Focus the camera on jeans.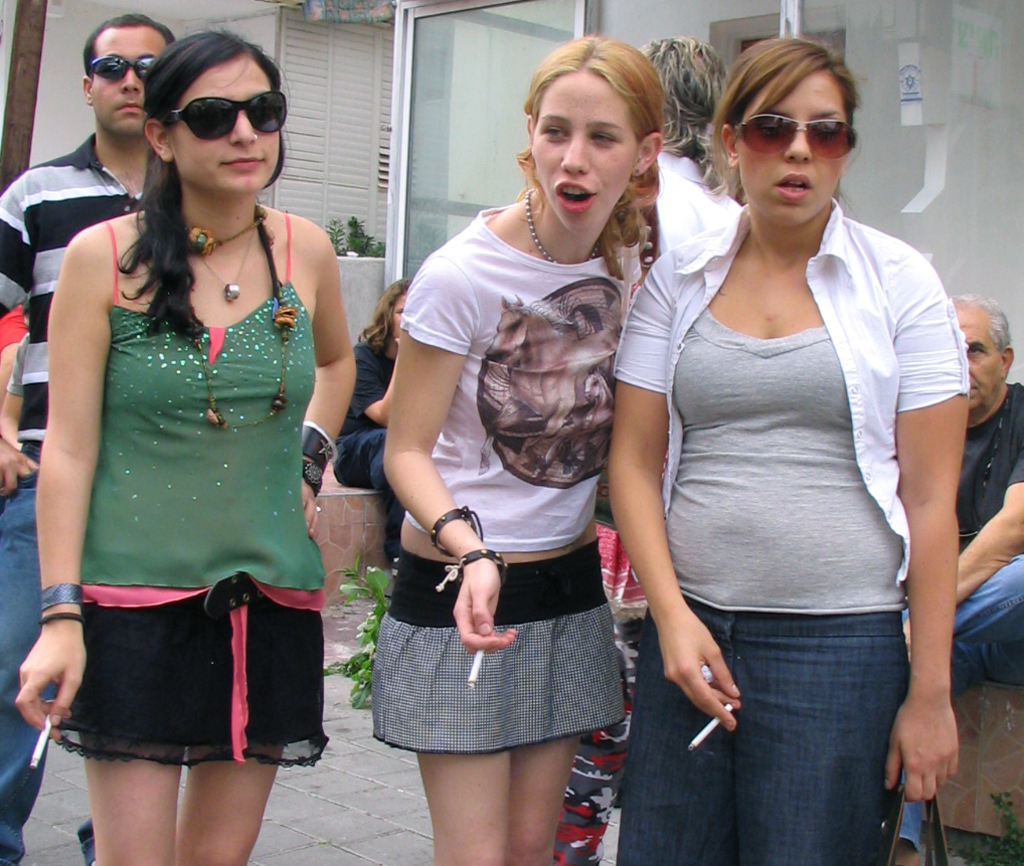
Focus region: [905, 553, 1023, 860].
